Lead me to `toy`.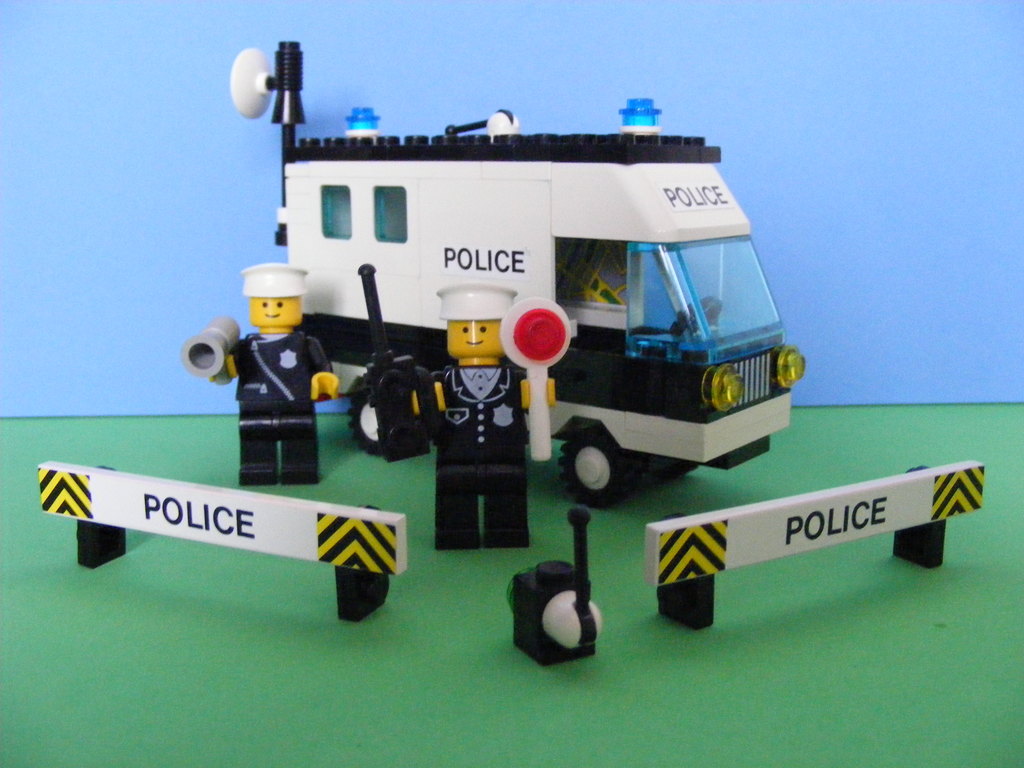
Lead to bbox=[35, 460, 407, 622].
